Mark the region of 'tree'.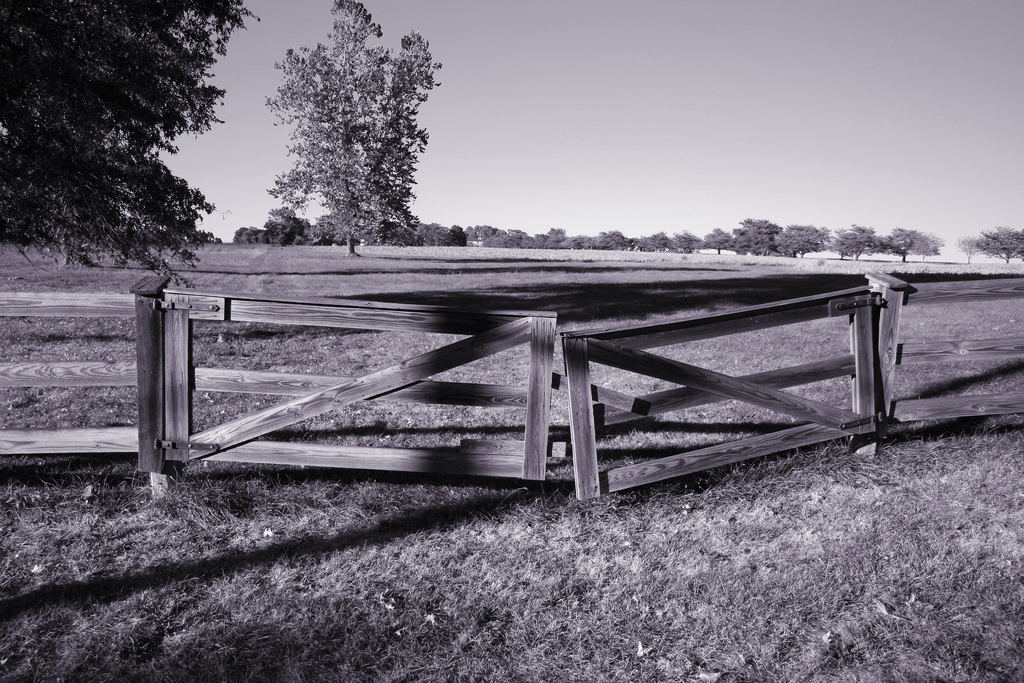
Region: box(248, 28, 439, 254).
